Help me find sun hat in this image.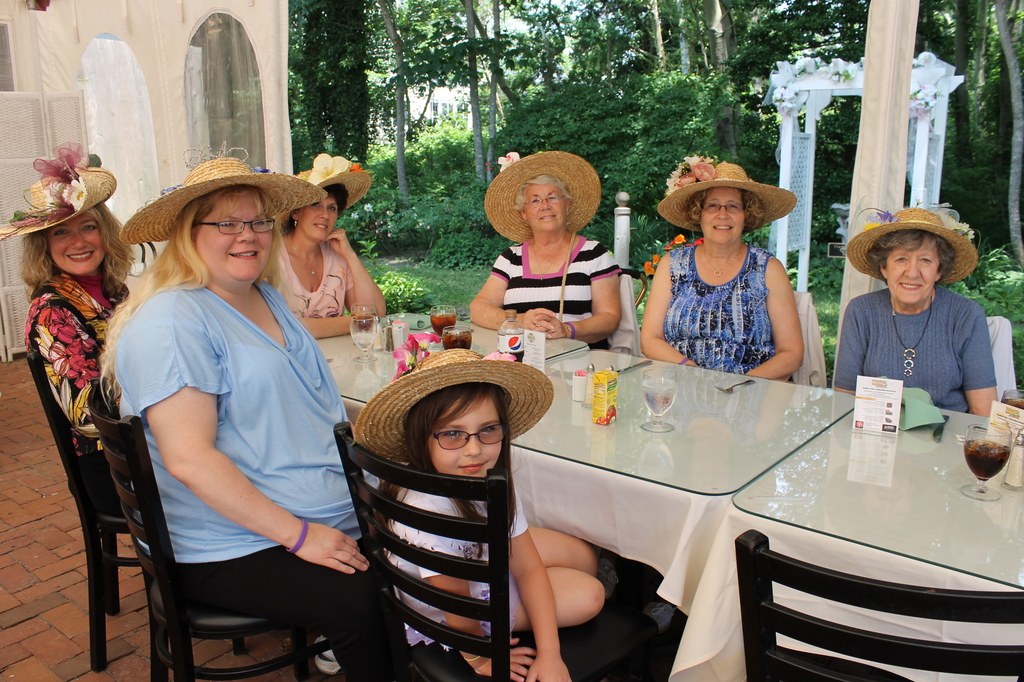
Found it: [x1=0, y1=139, x2=120, y2=238].
